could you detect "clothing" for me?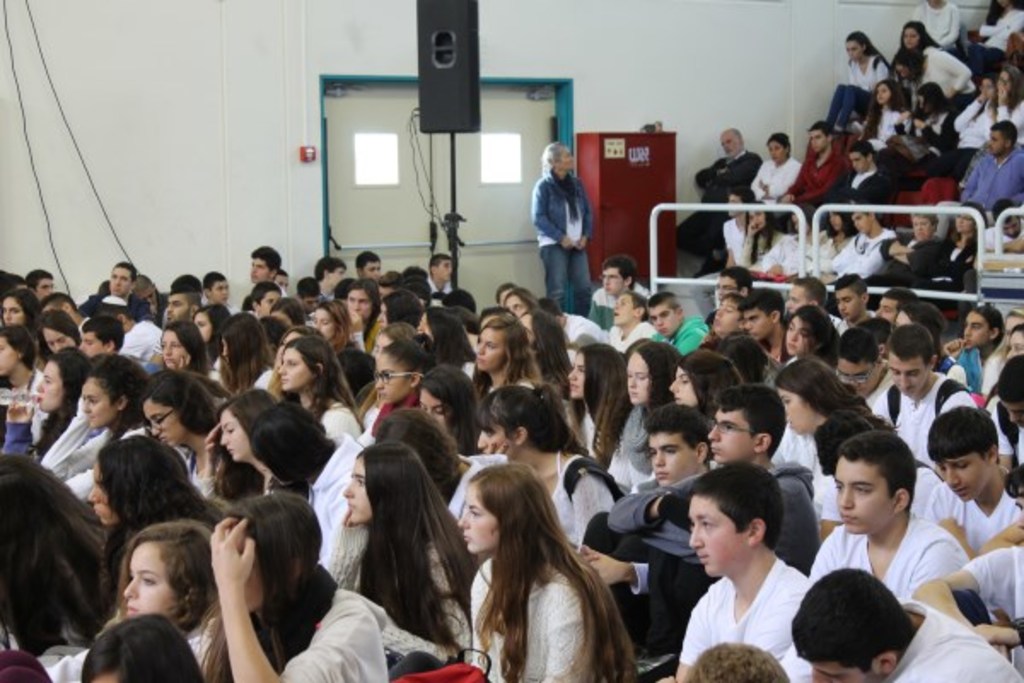
Detection result: [left=916, top=43, right=973, bottom=137].
